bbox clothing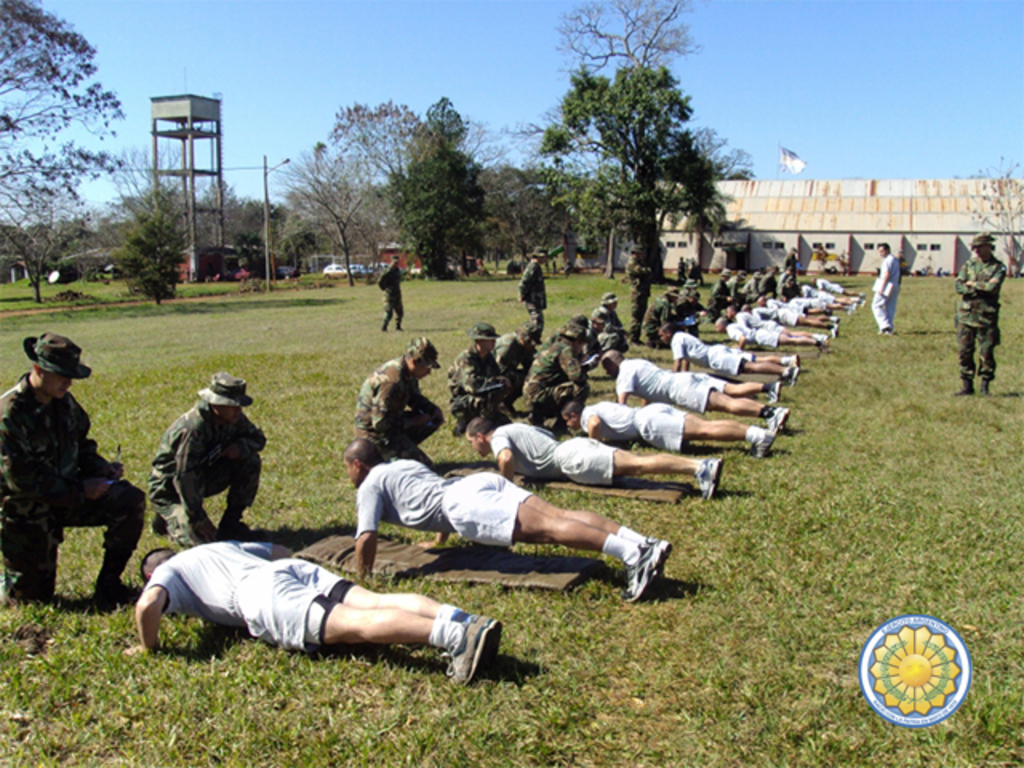
{"x1": 614, "y1": 358, "x2": 731, "y2": 411}
